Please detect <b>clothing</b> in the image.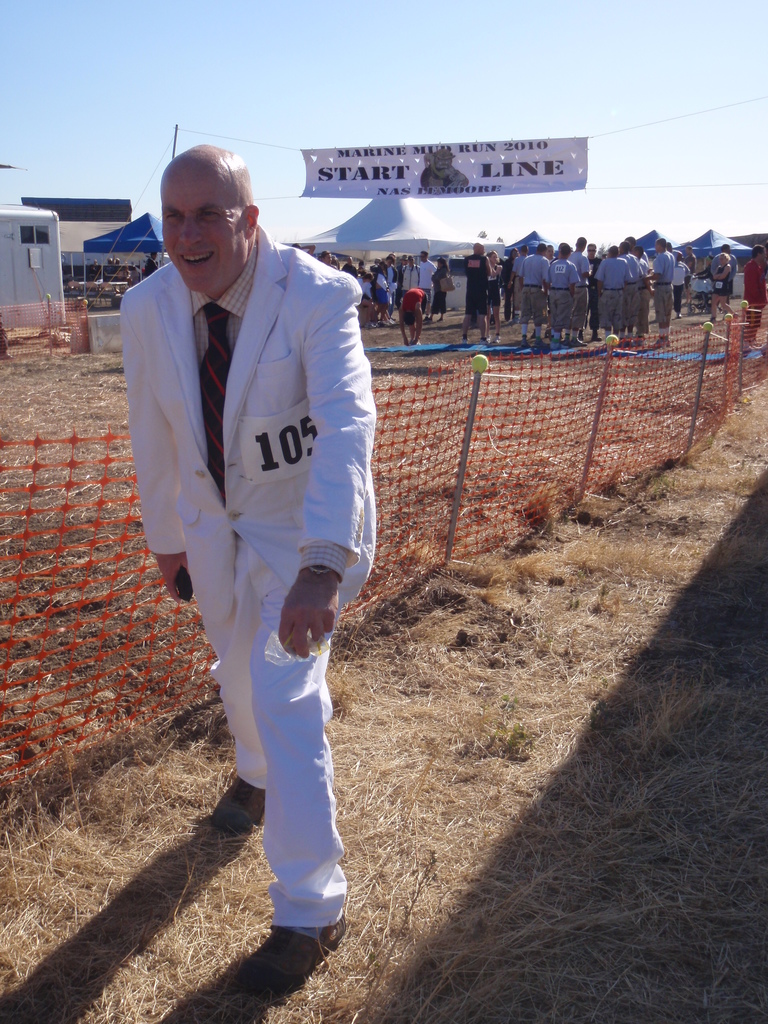
bbox=[120, 221, 378, 800].
